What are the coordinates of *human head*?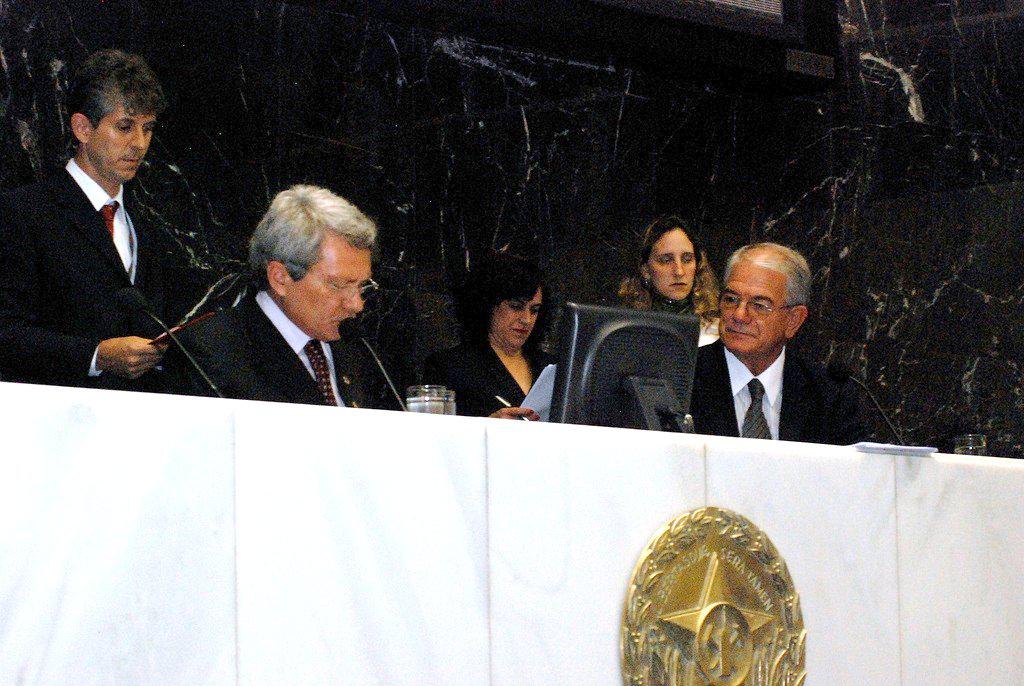
(67, 50, 164, 183).
